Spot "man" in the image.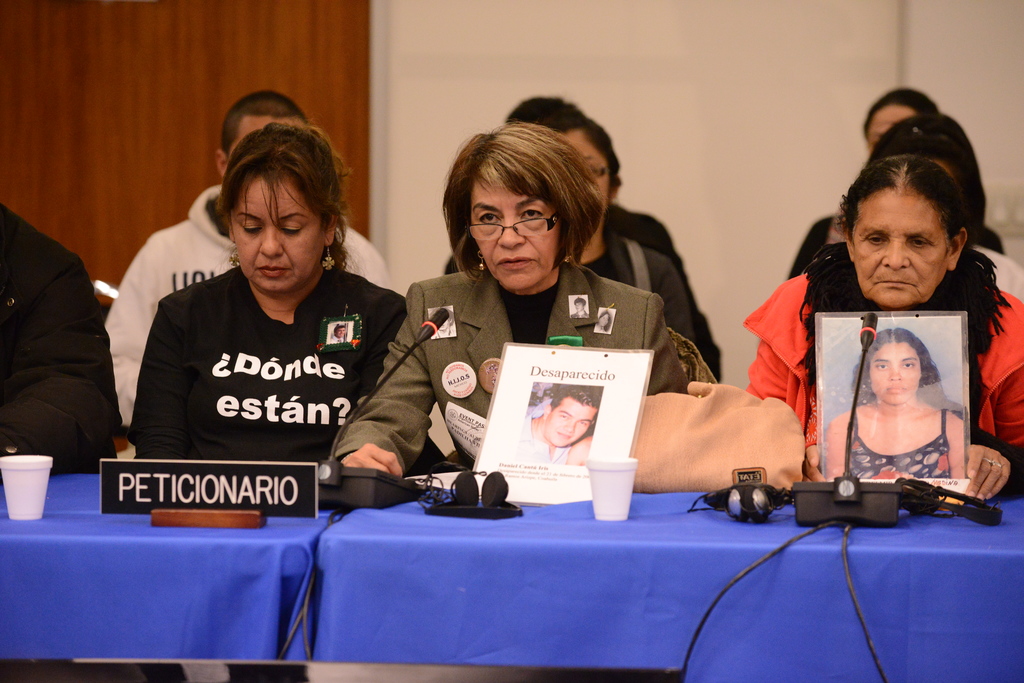
"man" found at l=102, t=90, r=390, b=682.
